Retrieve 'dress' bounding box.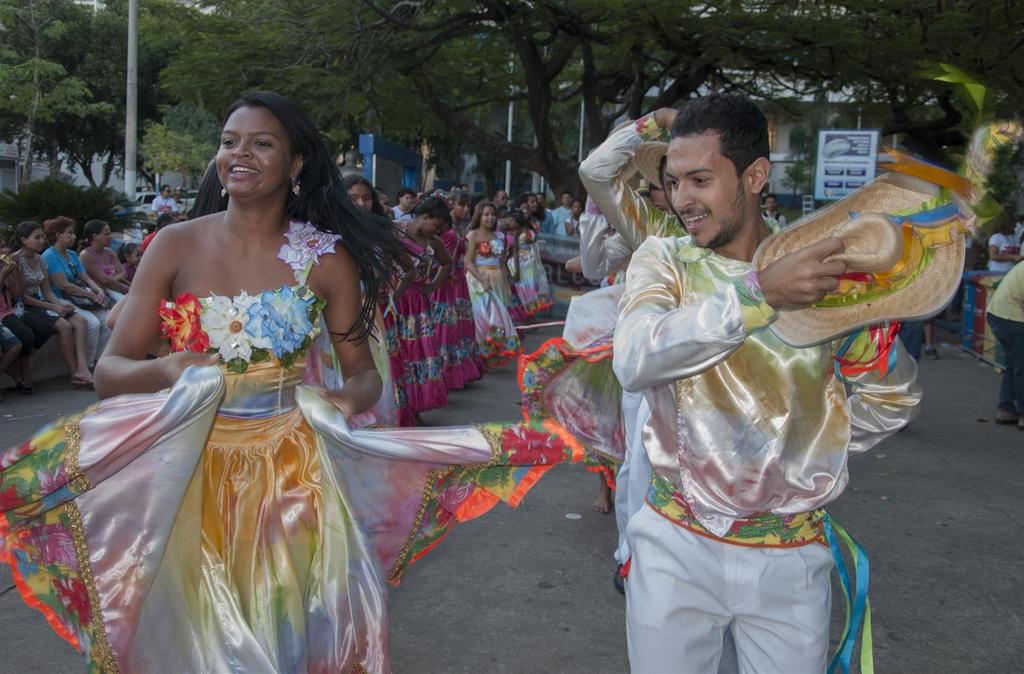
Bounding box: <region>358, 230, 554, 430</region>.
